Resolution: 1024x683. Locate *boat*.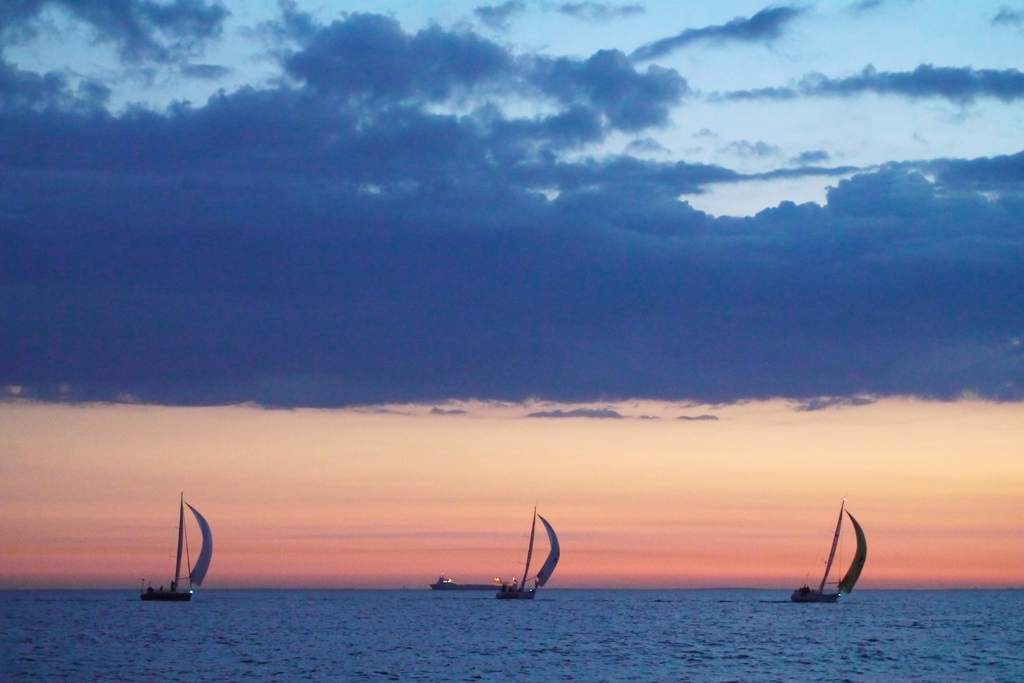
Rect(495, 507, 559, 605).
